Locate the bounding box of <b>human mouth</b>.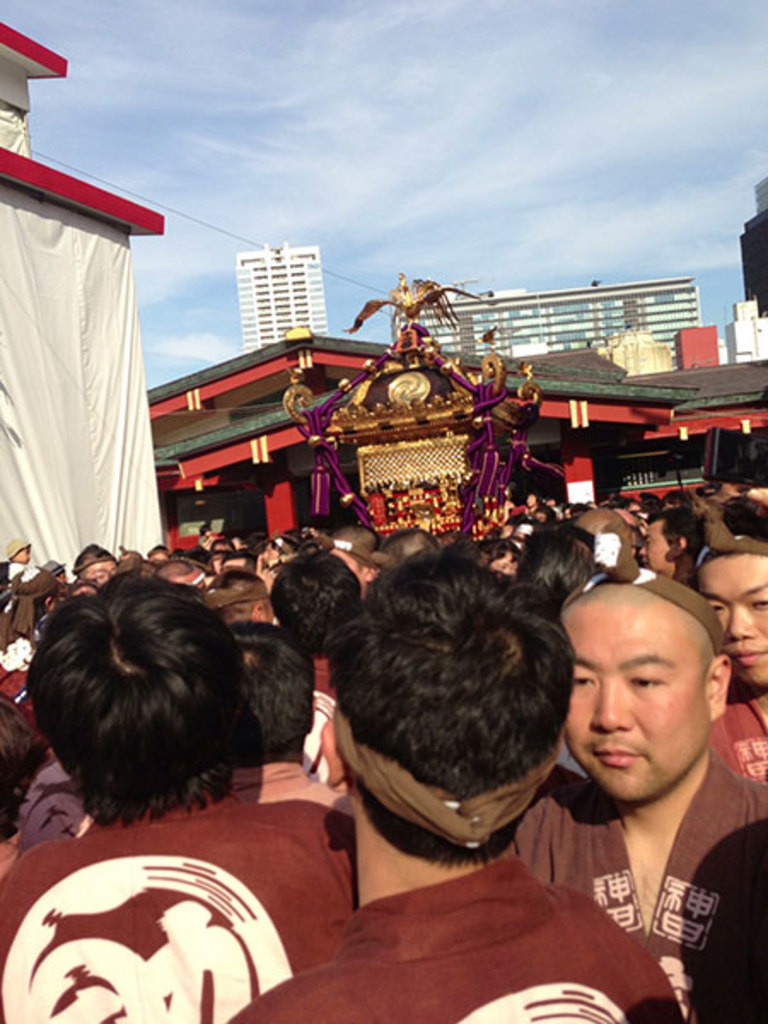
Bounding box: 599,748,642,763.
